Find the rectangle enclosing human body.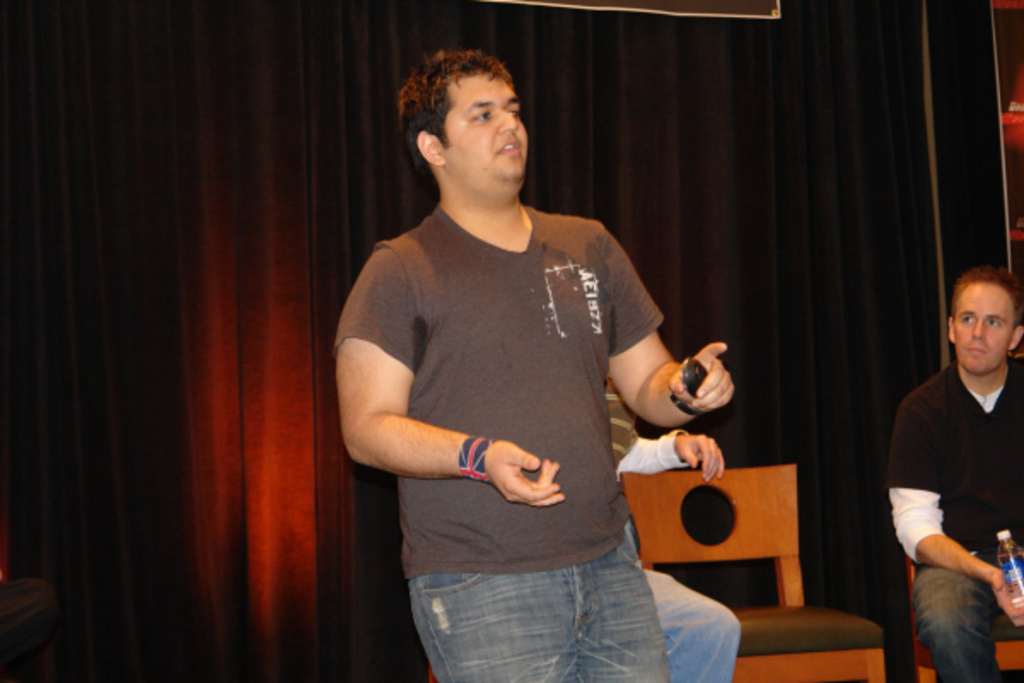
887/260/1022/681.
